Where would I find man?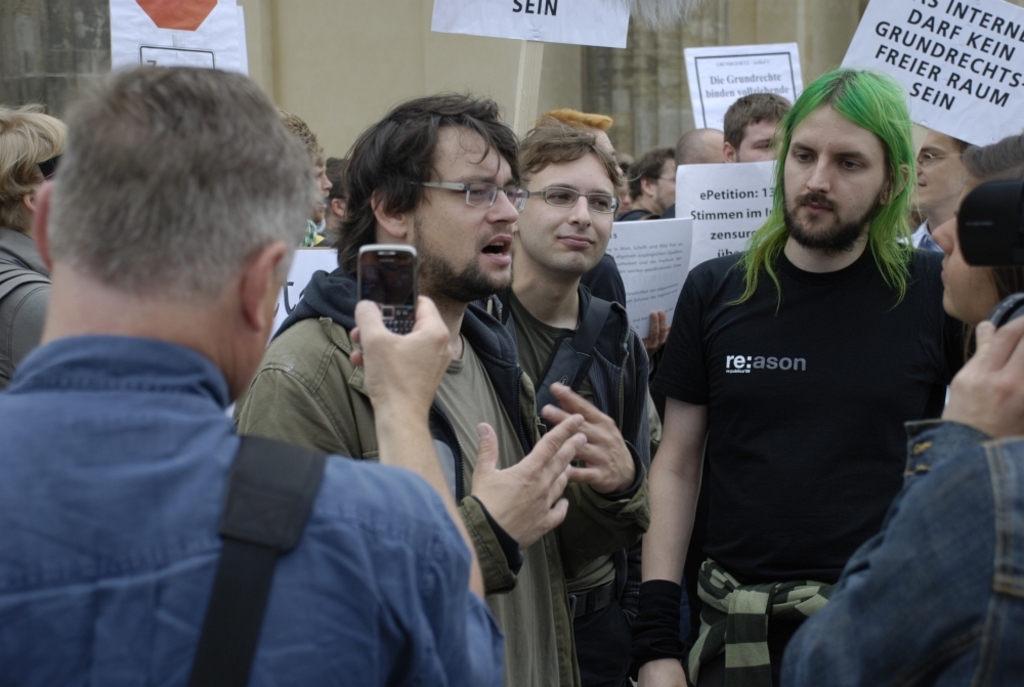
At select_region(675, 123, 732, 179).
